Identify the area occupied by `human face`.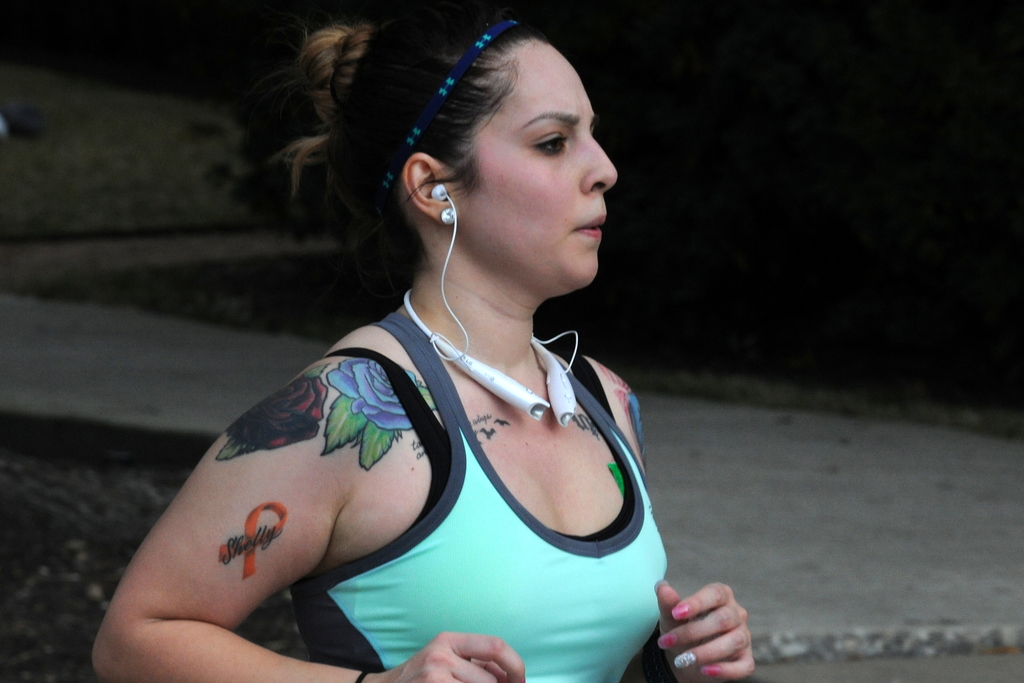
Area: x1=452 y1=38 x2=620 y2=299.
